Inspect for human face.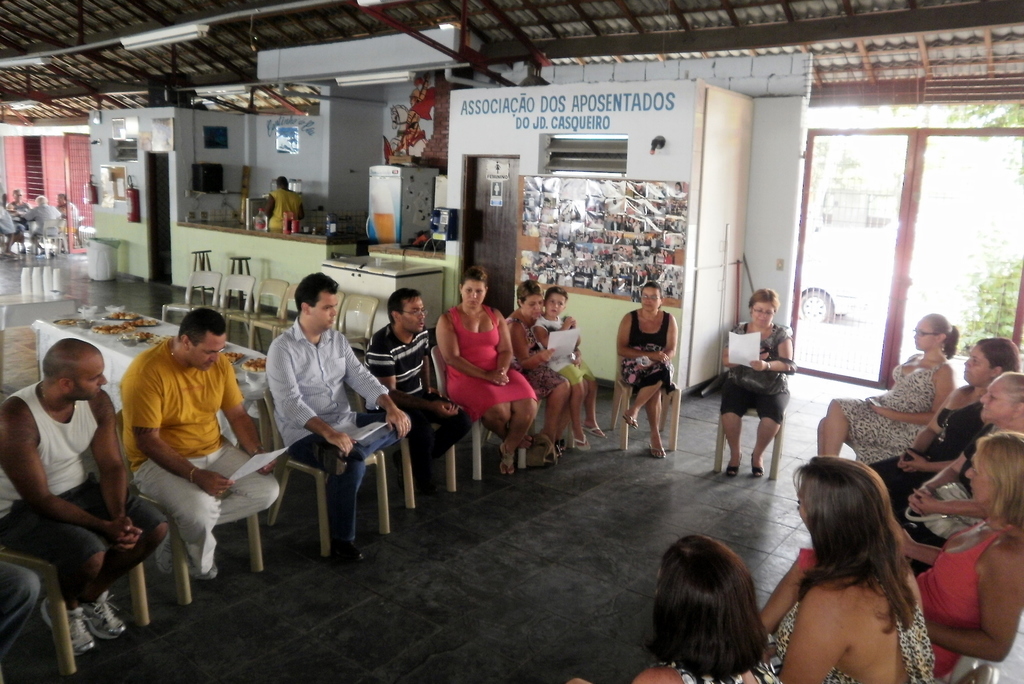
Inspection: bbox=[188, 335, 228, 371].
